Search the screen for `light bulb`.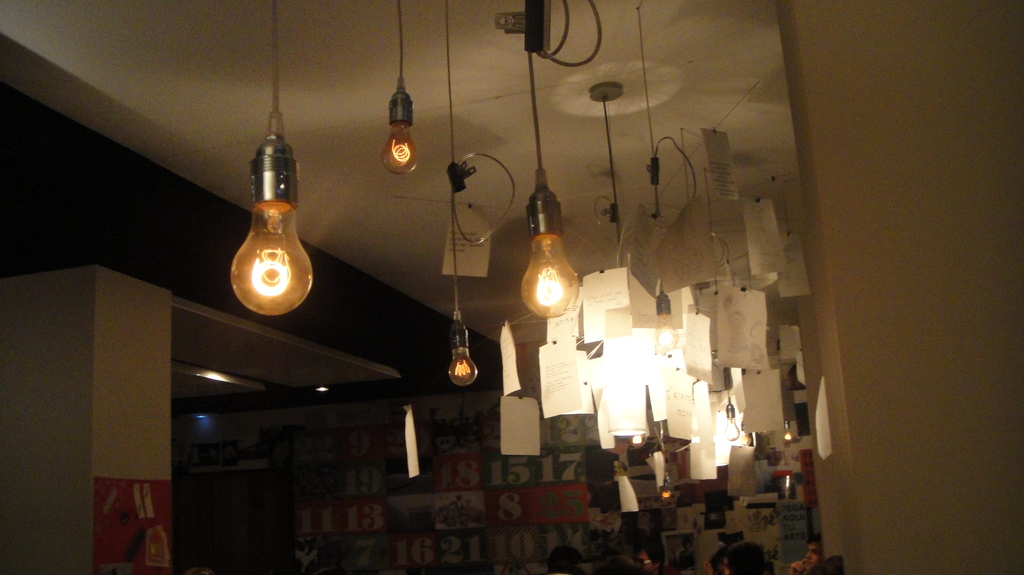
Found at bbox=(218, 168, 316, 316).
